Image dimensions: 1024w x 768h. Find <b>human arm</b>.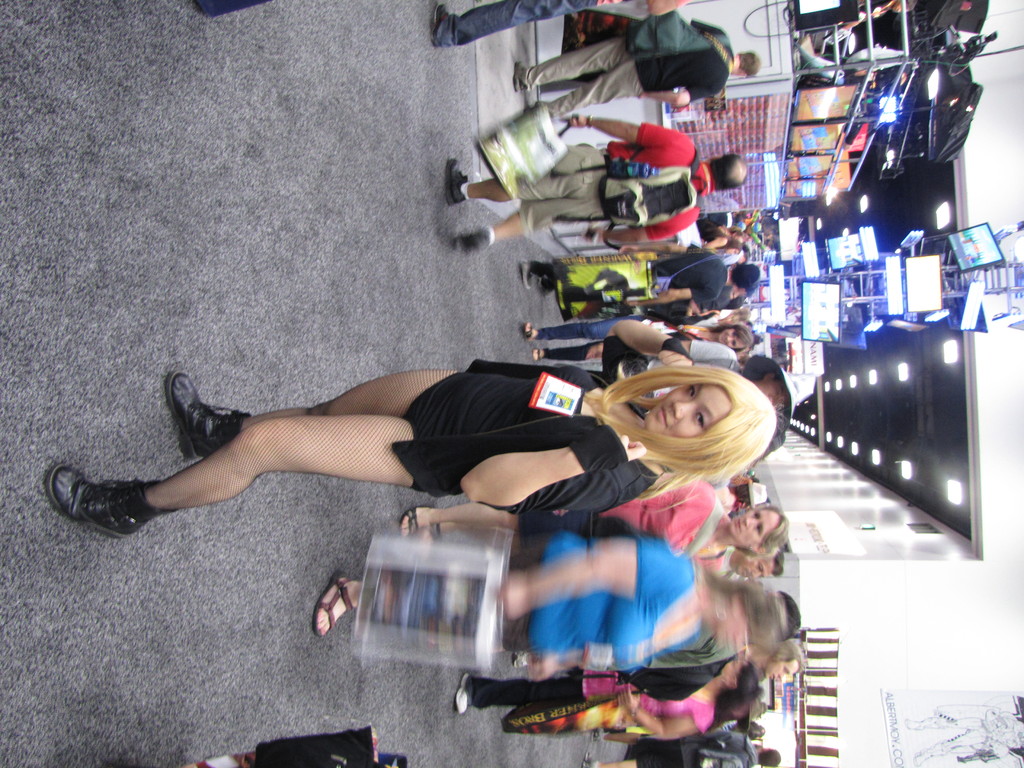
left=688, top=15, right=720, bottom=30.
